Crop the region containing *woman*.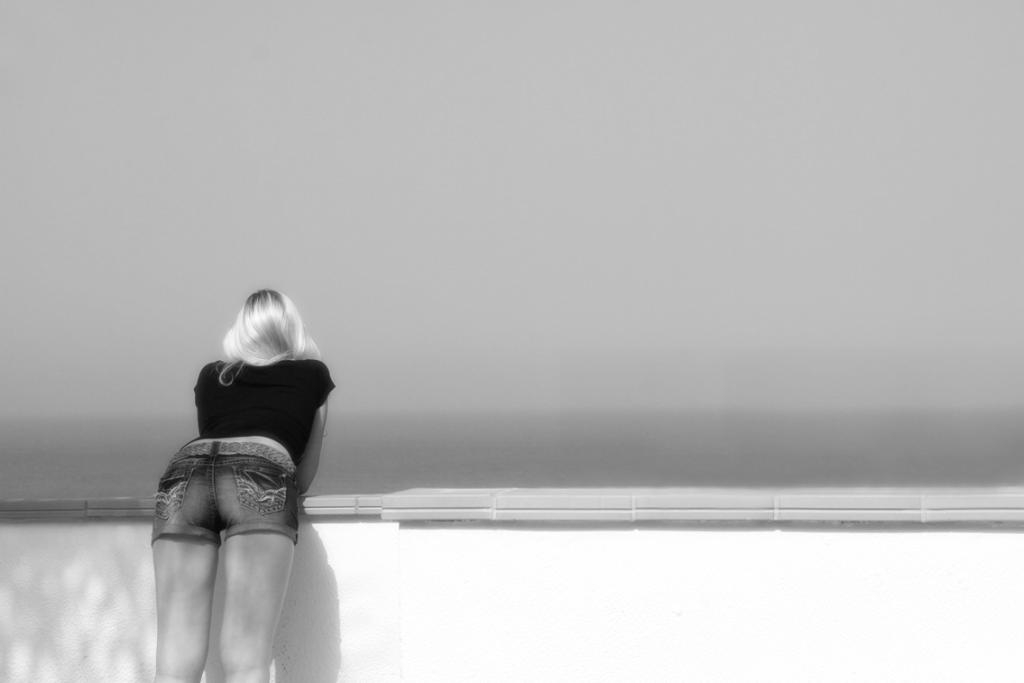
Crop region: [x1=134, y1=271, x2=346, y2=668].
